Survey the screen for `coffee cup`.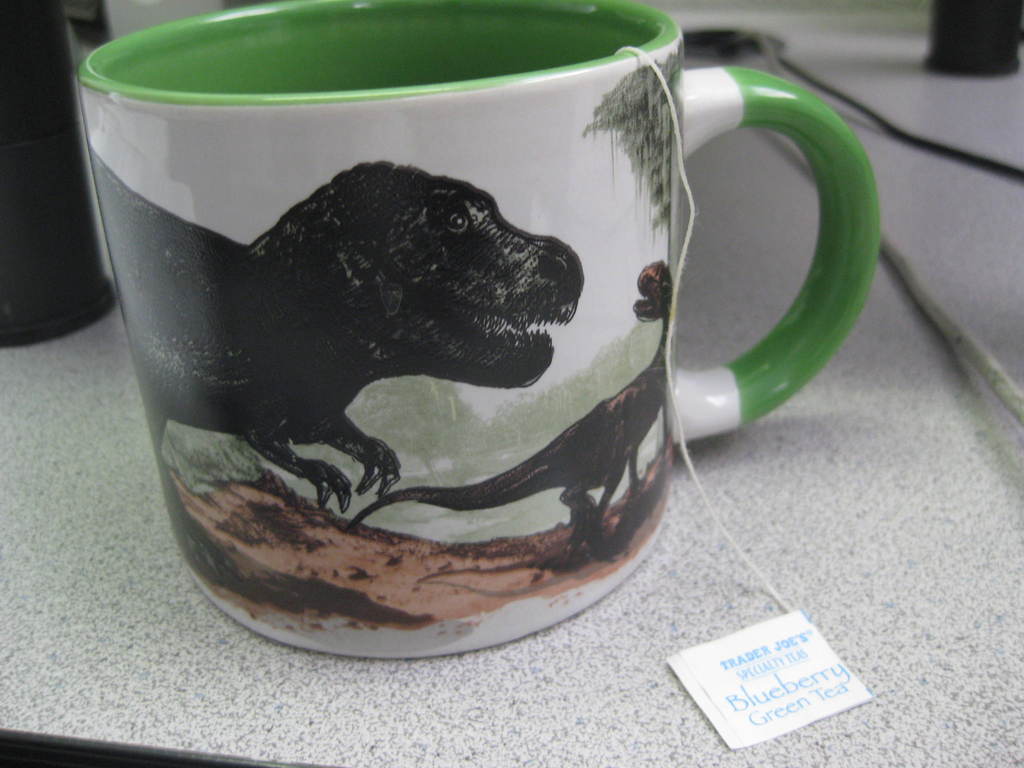
Survey found: bbox=(68, 0, 881, 661).
